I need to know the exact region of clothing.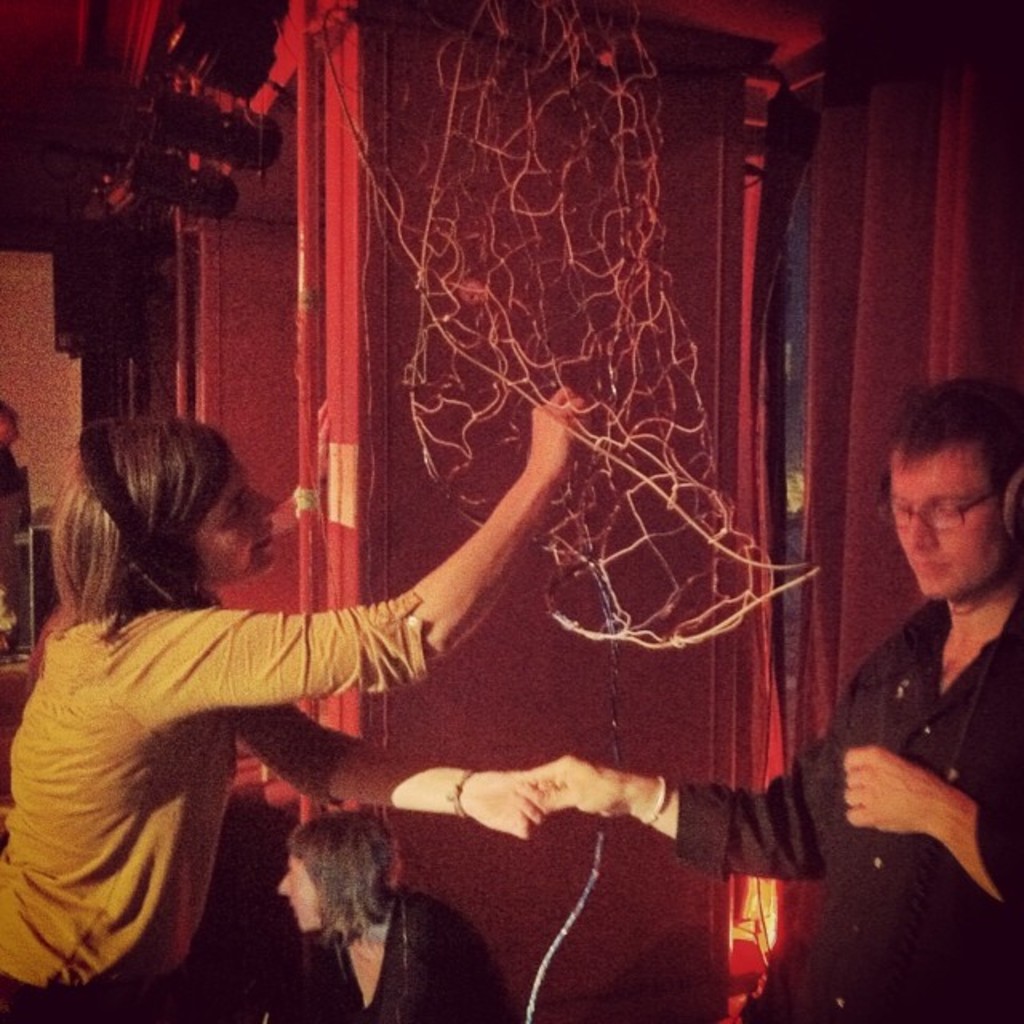
Region: Rect(307, 878, 510, 1022).
